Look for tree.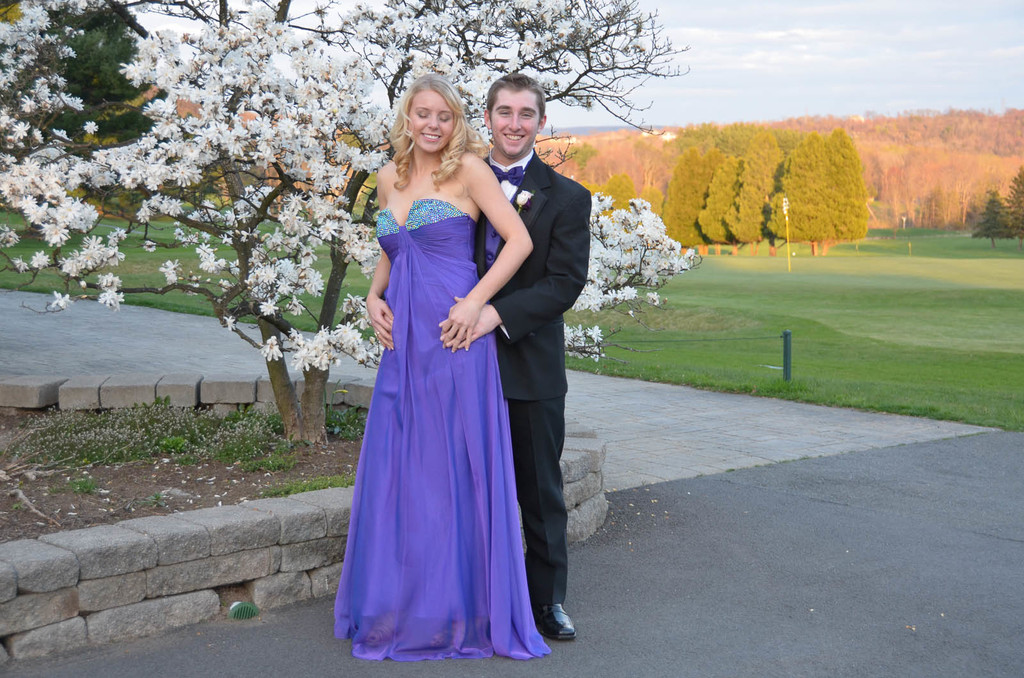
Found: 814:132:876:244.
